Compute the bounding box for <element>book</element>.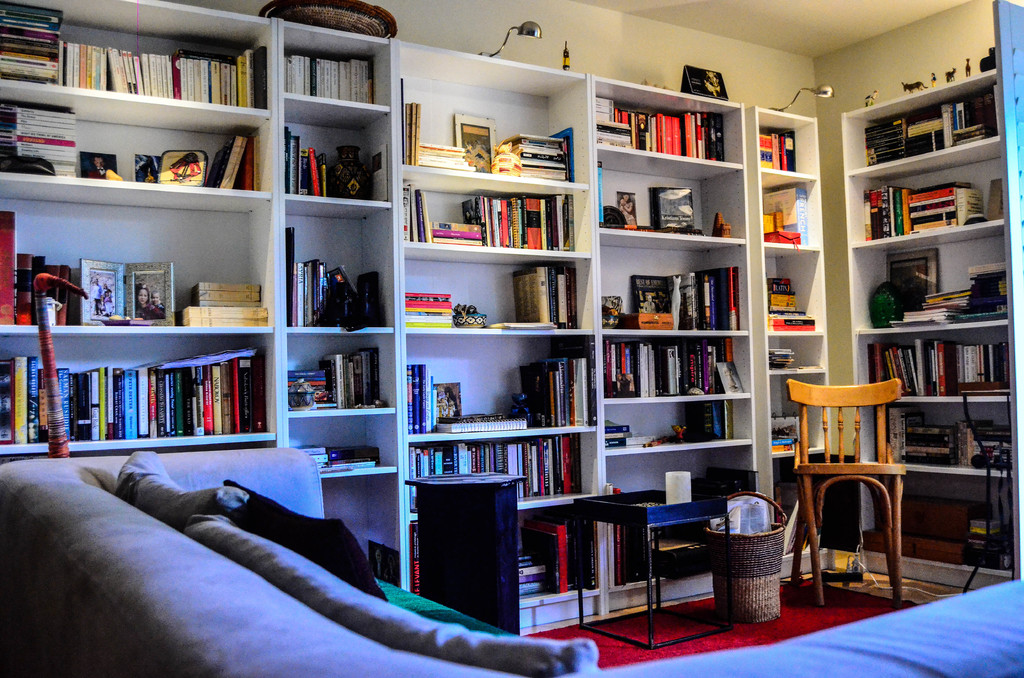
x1=454, y1=111, x2=505, y2=169.
